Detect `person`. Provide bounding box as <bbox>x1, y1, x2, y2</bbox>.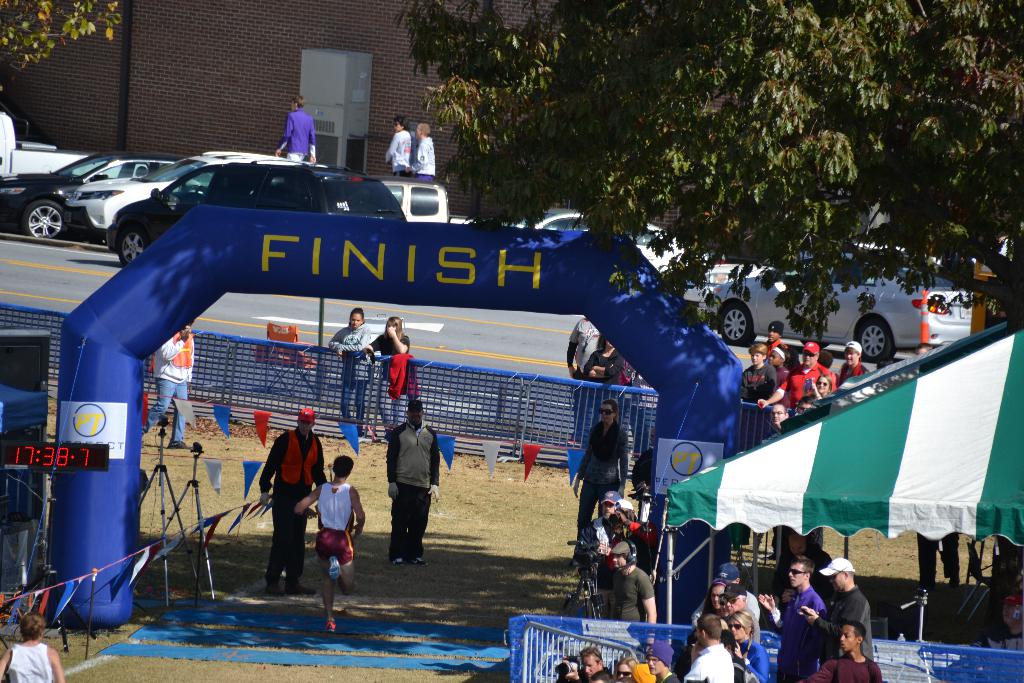
<bbox>294, 453, 368, 634</bbox>.
